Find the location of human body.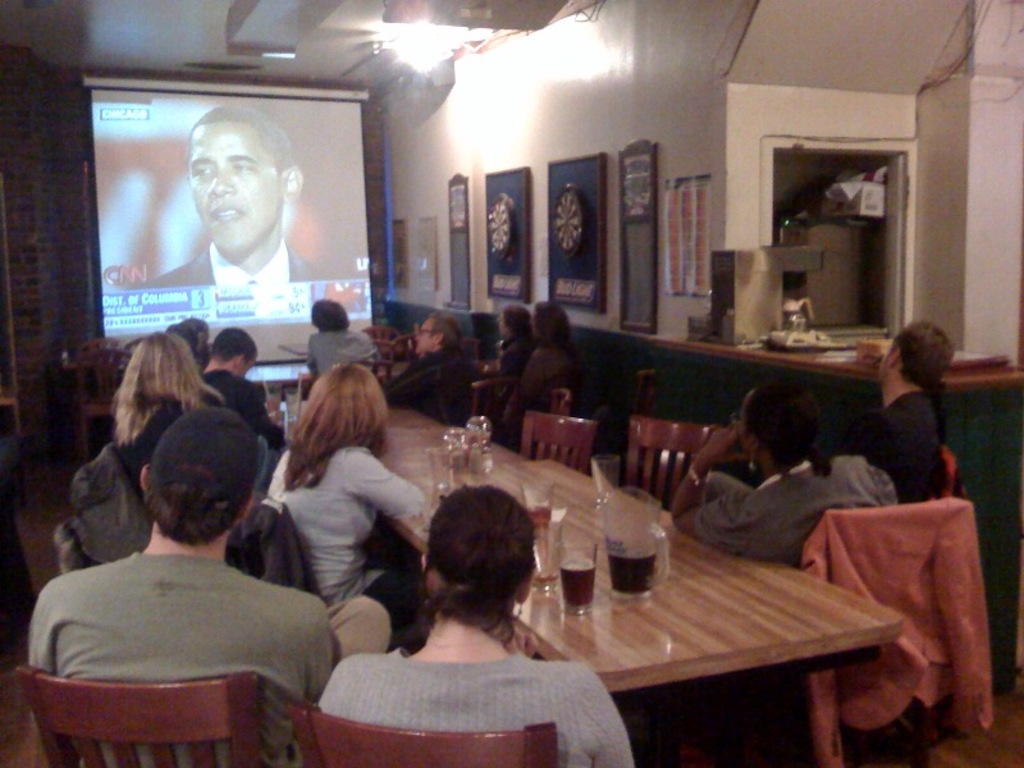
Location: <box>851,326,965,520</box>.
